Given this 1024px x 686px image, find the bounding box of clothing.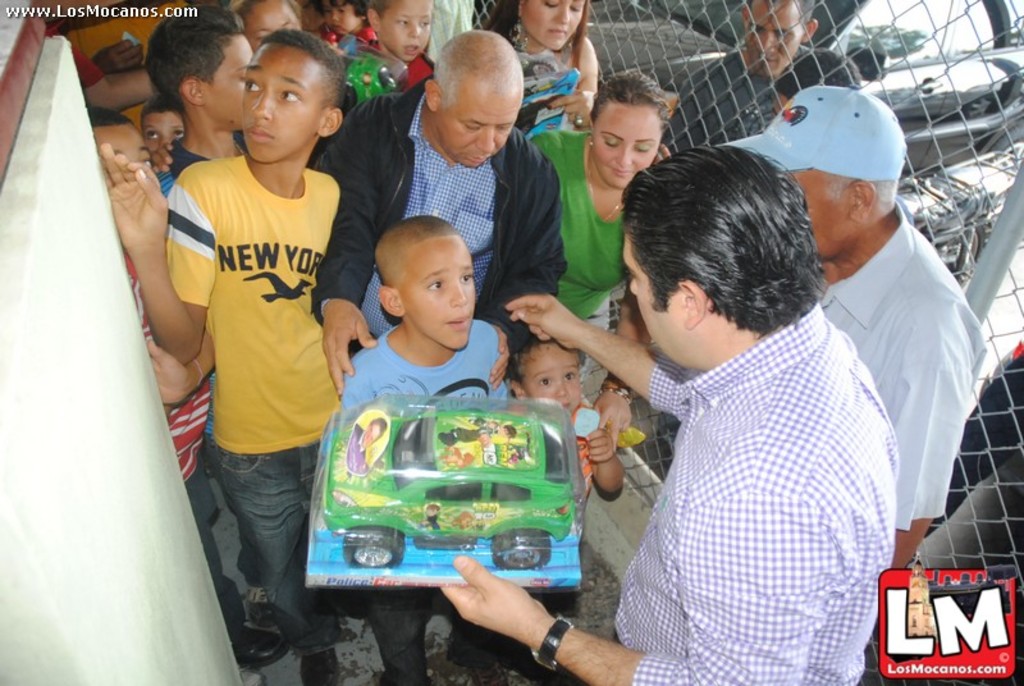
region(524, 125, 636, 317).
